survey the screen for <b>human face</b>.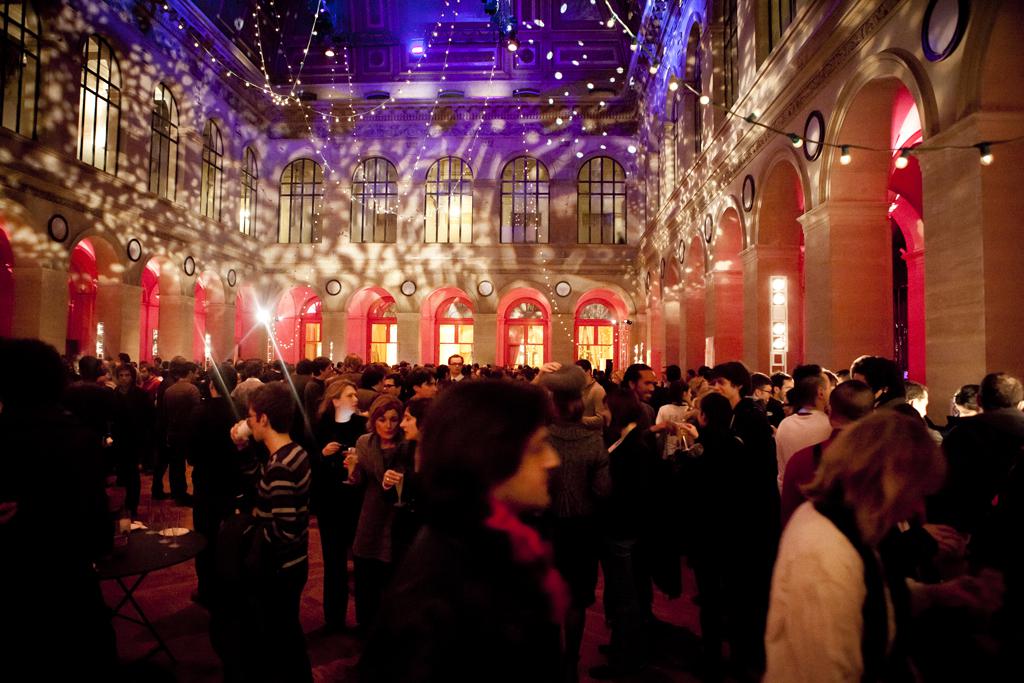
Survey found: bbox=[635, 371, 652, 400].
